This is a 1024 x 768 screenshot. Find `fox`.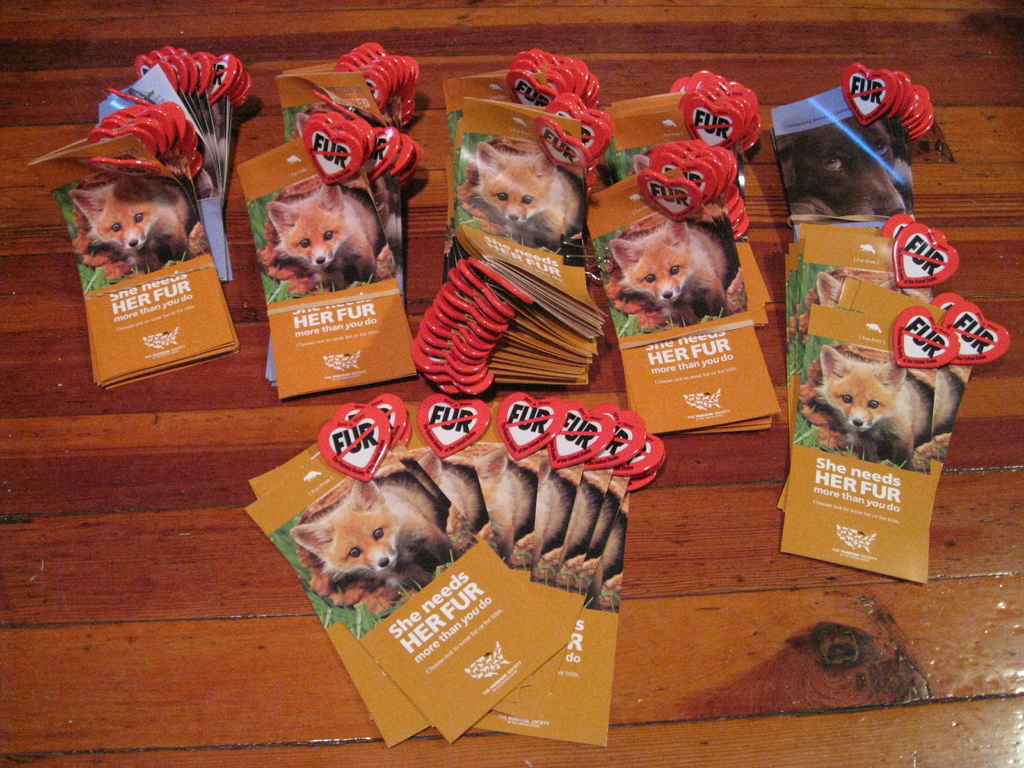
Bounding box: (x1=289, y1=475, x2=460, y2=588).
